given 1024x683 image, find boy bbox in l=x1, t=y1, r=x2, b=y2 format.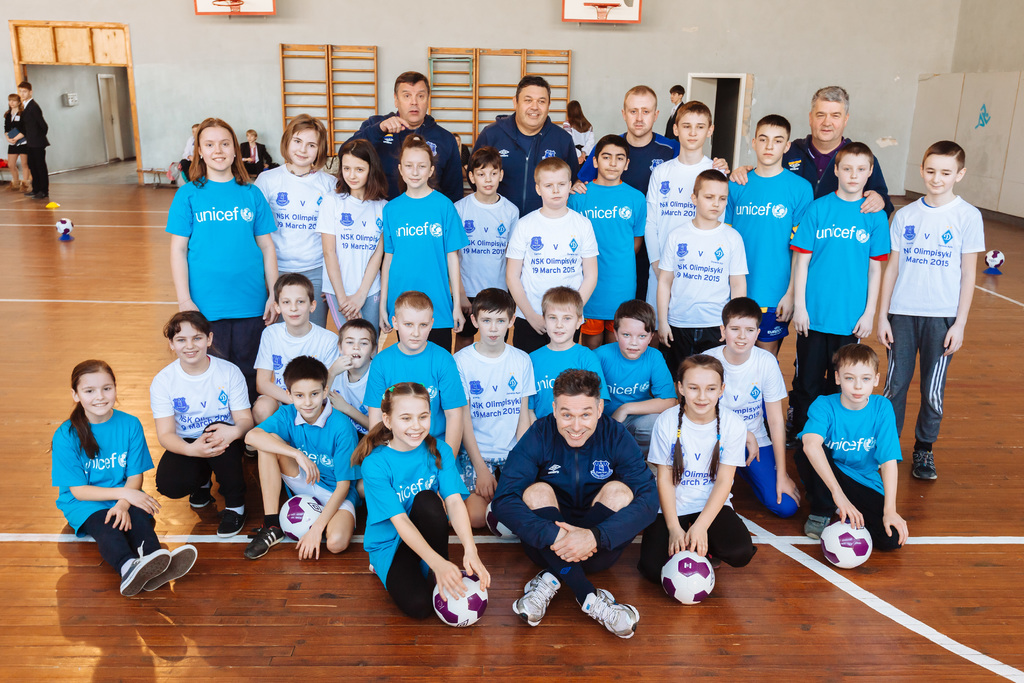
l=527, t=283, r=613, b=421.
